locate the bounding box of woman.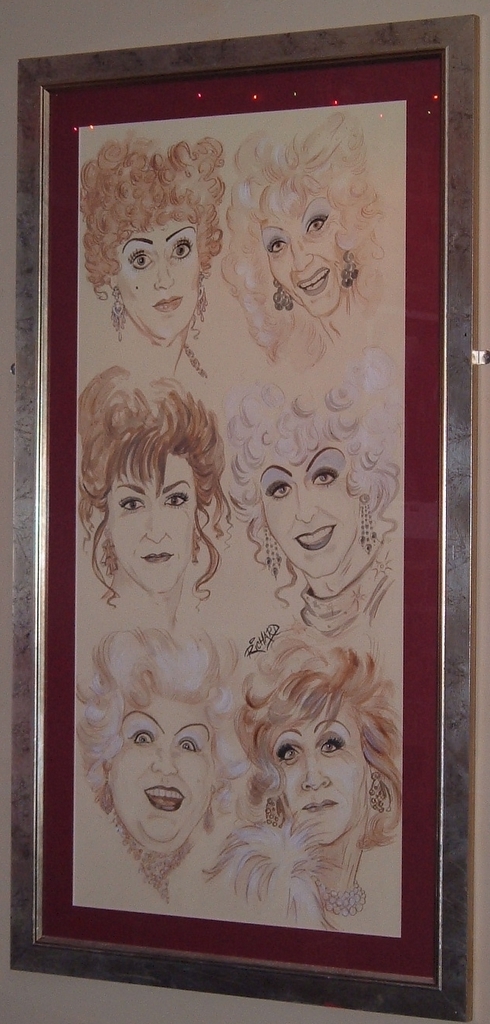
Bounding box: detection(217, 370, 400, 640).
